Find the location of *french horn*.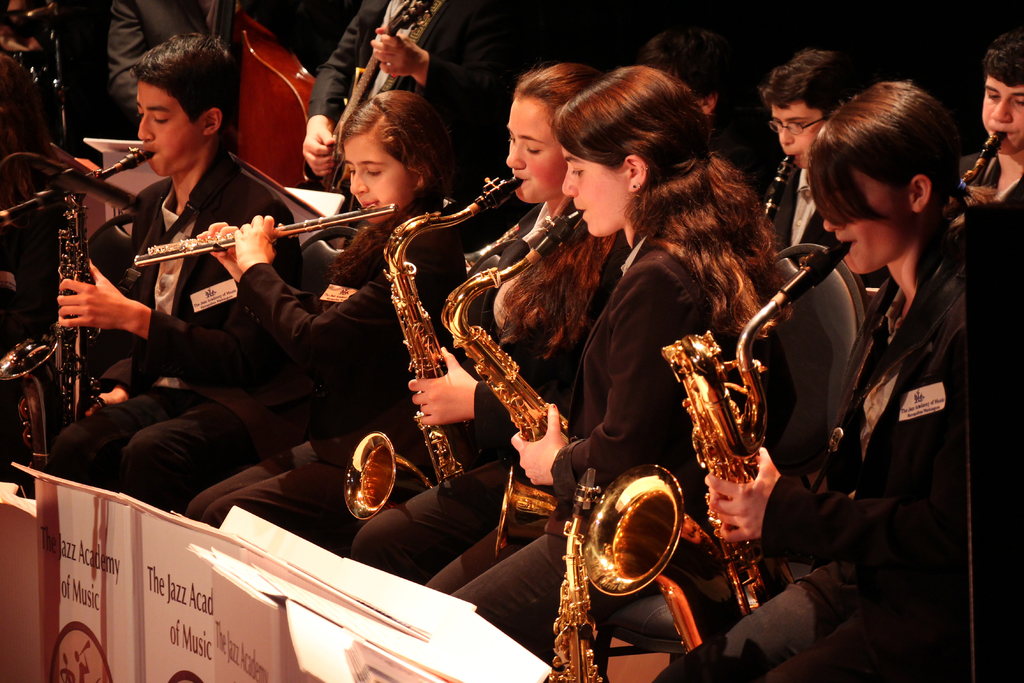
Location: l=756, t=144, r=796, b=240.
